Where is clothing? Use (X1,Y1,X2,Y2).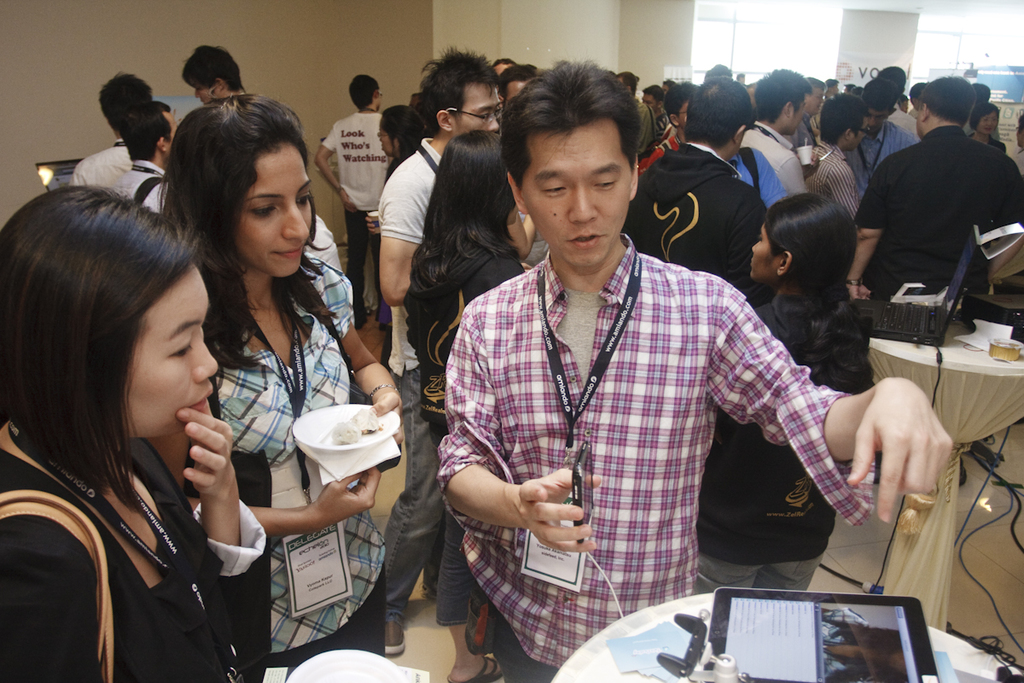
(394,231,514,628).
